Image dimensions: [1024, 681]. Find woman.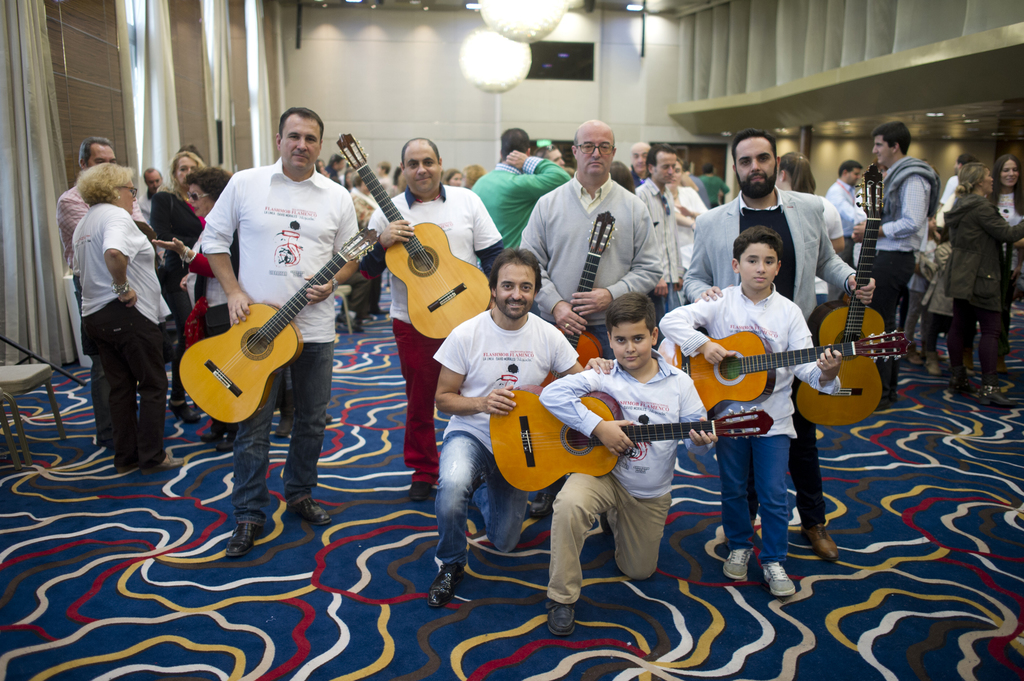
bbox(70, 170, 178, 470).
